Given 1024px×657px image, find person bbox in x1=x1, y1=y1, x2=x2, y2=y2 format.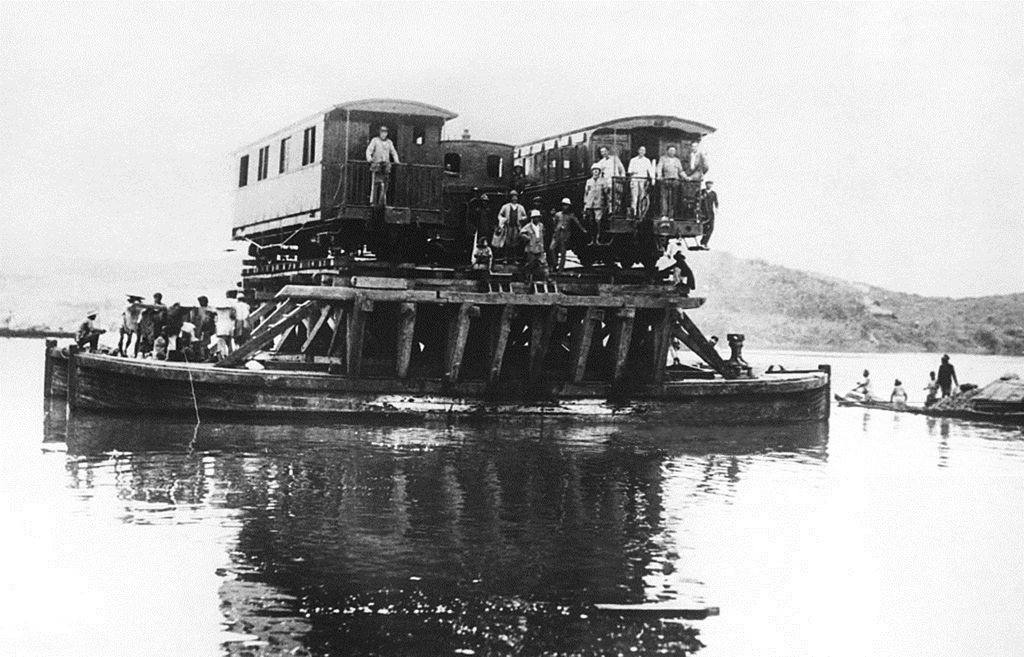
x1=921, y1=370, x2=938, y2=397.
